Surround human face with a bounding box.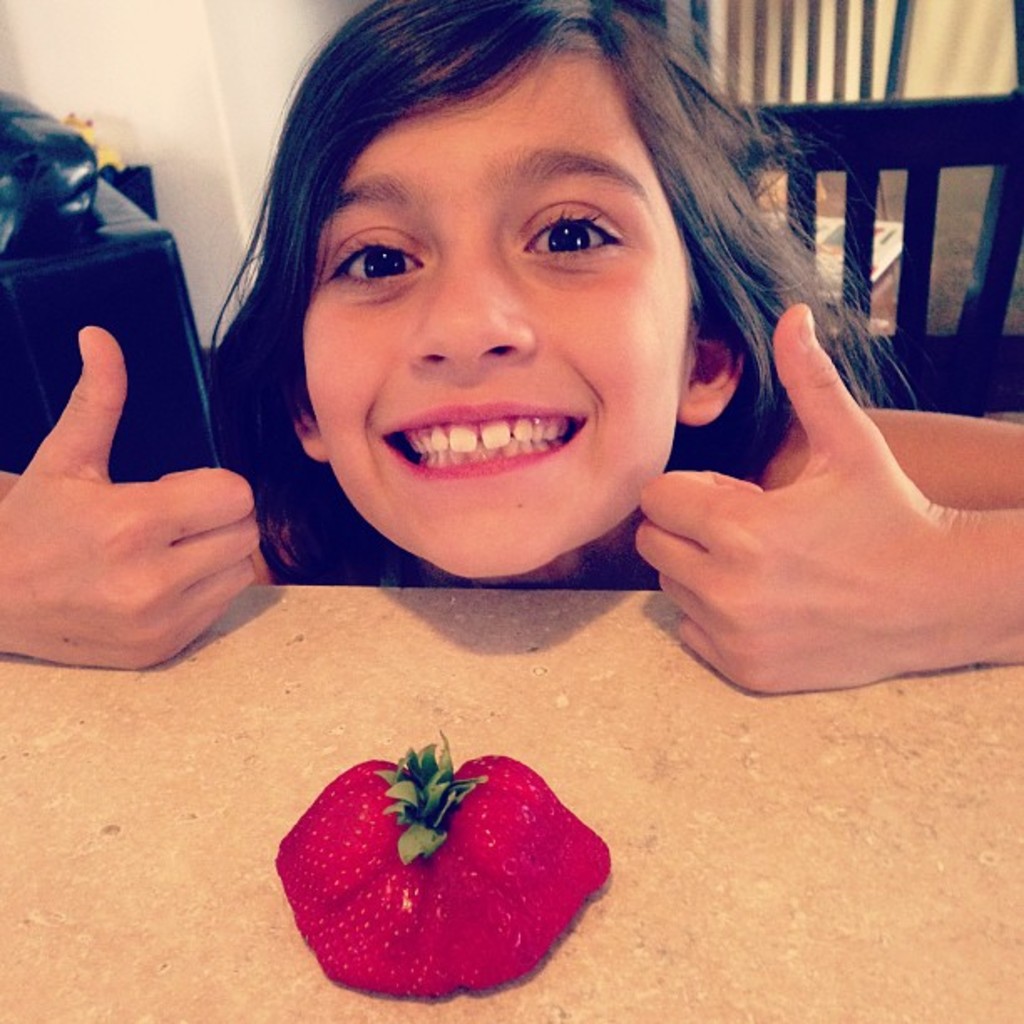
[x1=293, y1=38, x2=701, y2=584].
